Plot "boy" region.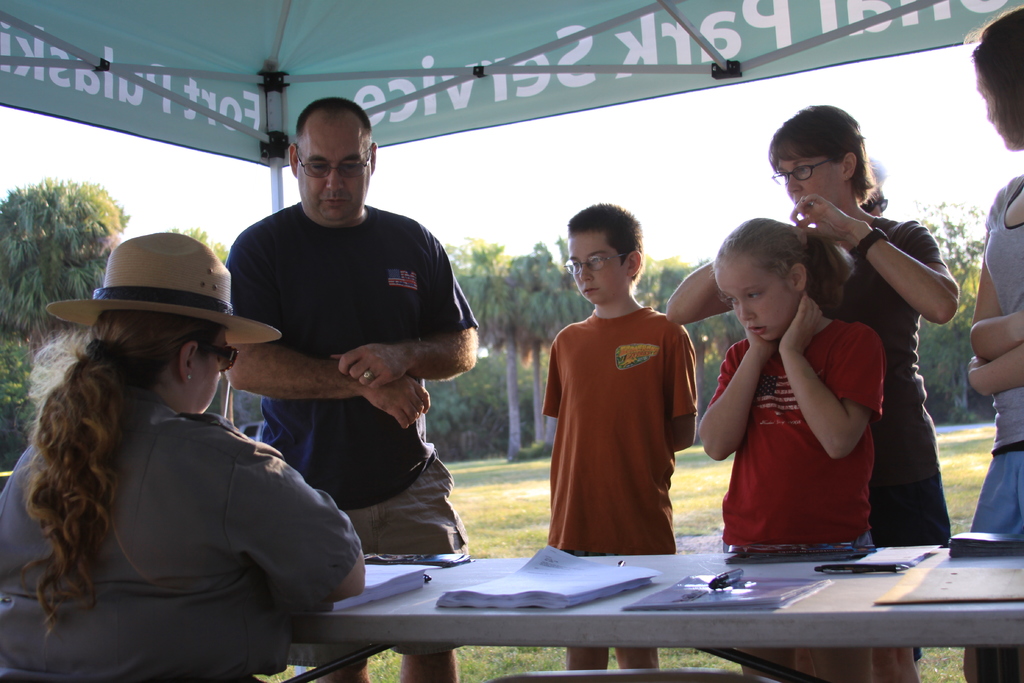
Plotted at [x1=538, y1=193, x2=702, y2=677].
